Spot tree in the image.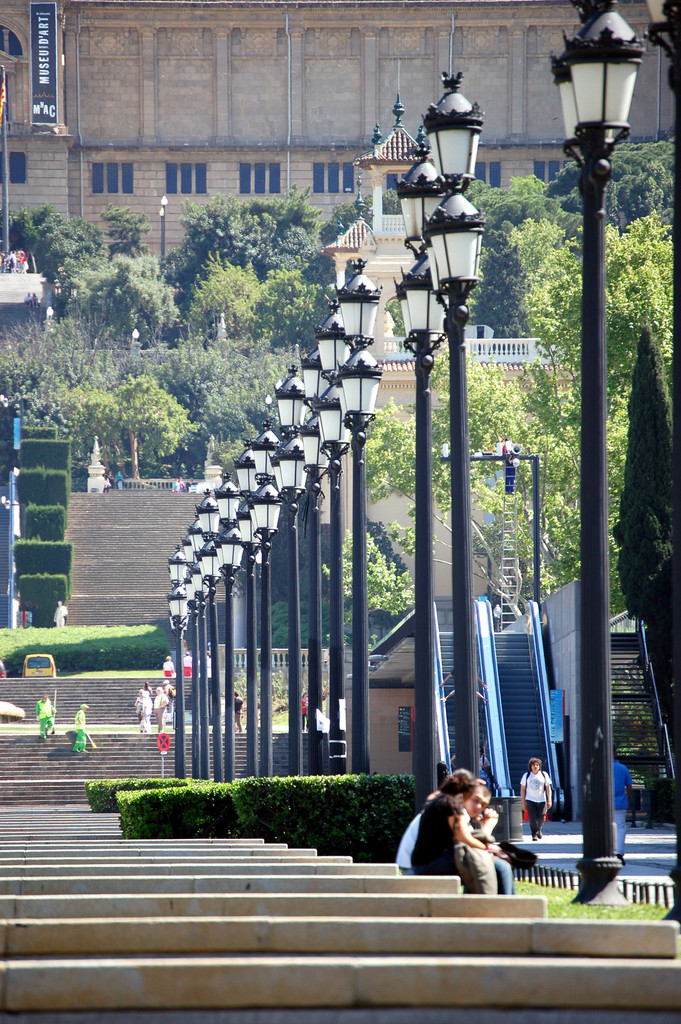
tree found at [106, 197, 151, 239].
